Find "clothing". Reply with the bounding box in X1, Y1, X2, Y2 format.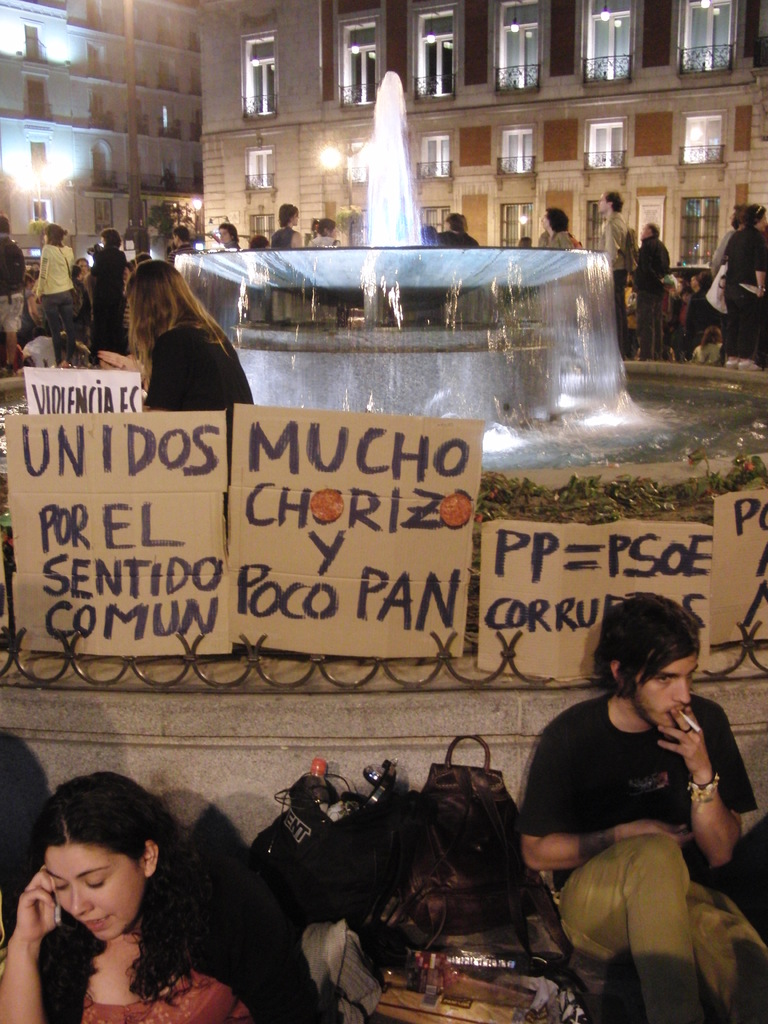
527, 658, 753, 990.
